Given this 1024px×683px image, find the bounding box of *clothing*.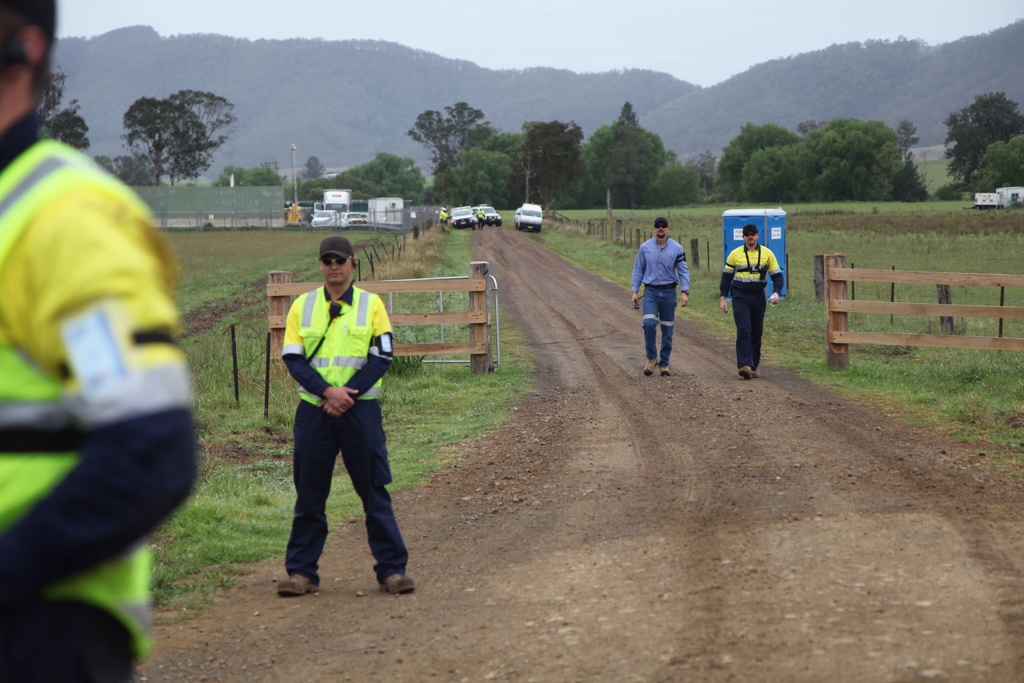
x1=720 y1=242 x2=787 y2=367.
